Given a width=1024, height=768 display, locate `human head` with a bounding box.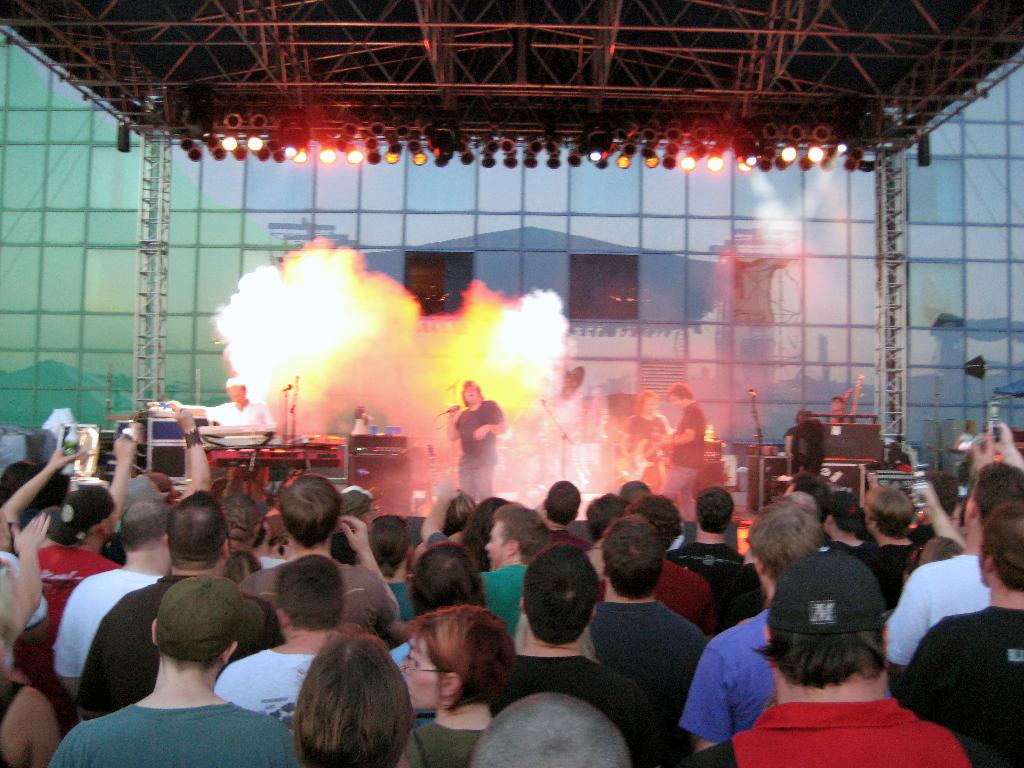
Located: detection(602, 508, 668, 604).
